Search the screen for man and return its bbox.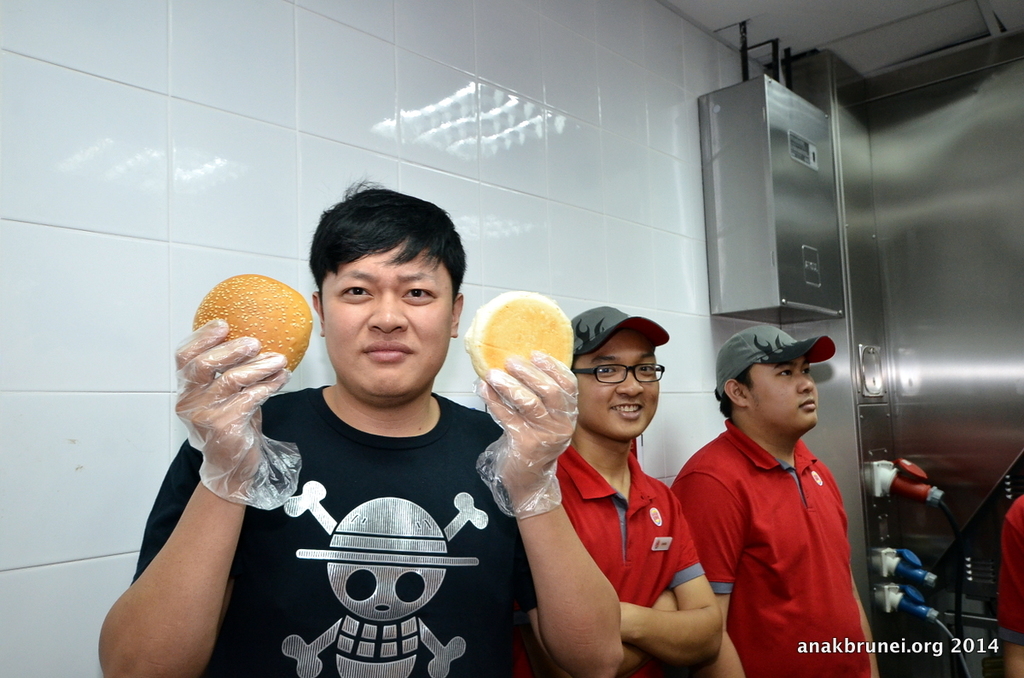
Found: locate(97, 176, 625, 677).
